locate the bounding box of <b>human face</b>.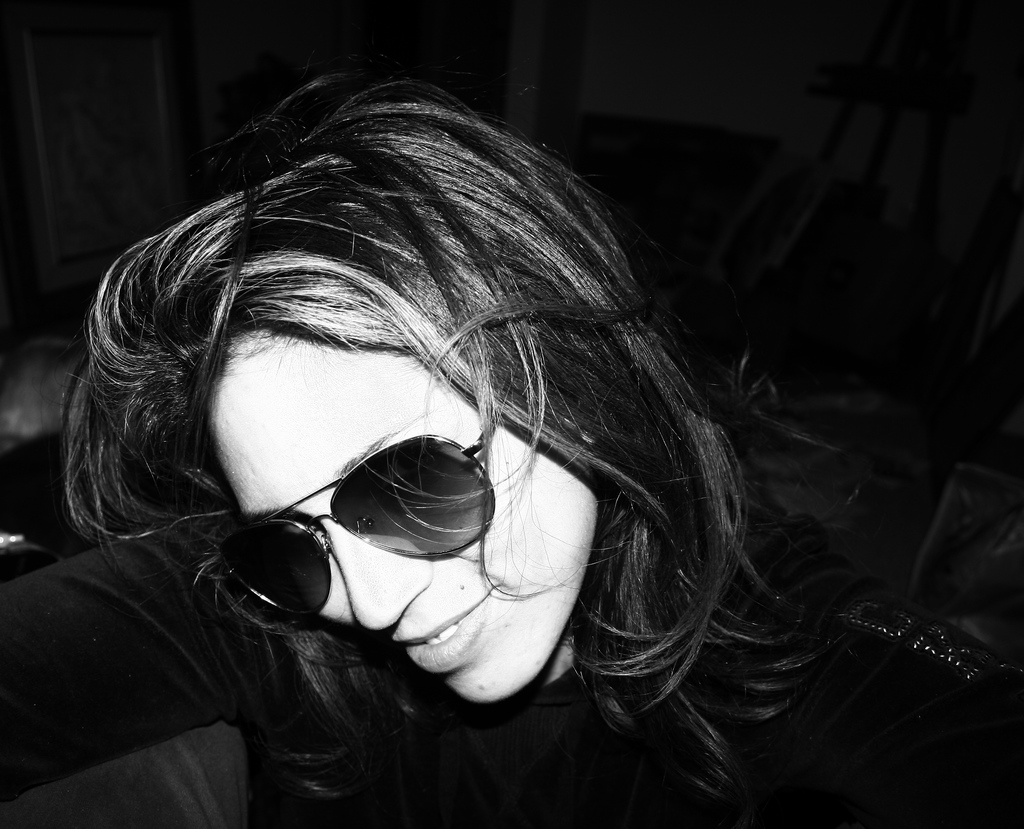
Bounding box: select_region(230, 340, 595, 700).
